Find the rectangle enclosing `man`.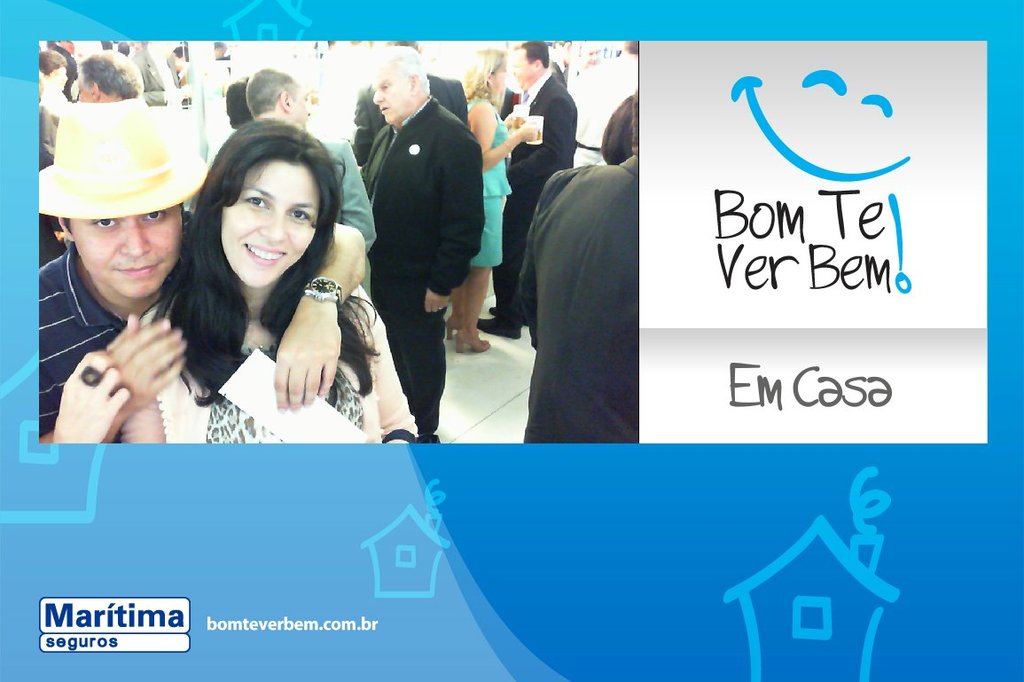
bbox(476, 35, 577, 342).
